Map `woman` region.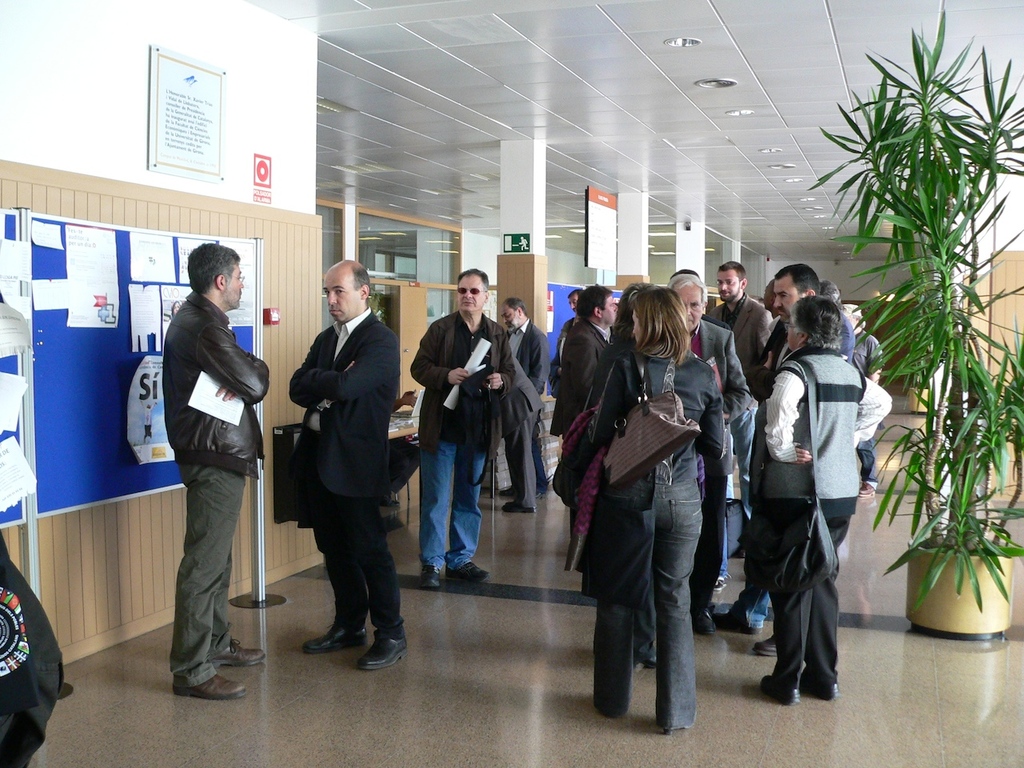
Mapped to 589/285/723/730.
